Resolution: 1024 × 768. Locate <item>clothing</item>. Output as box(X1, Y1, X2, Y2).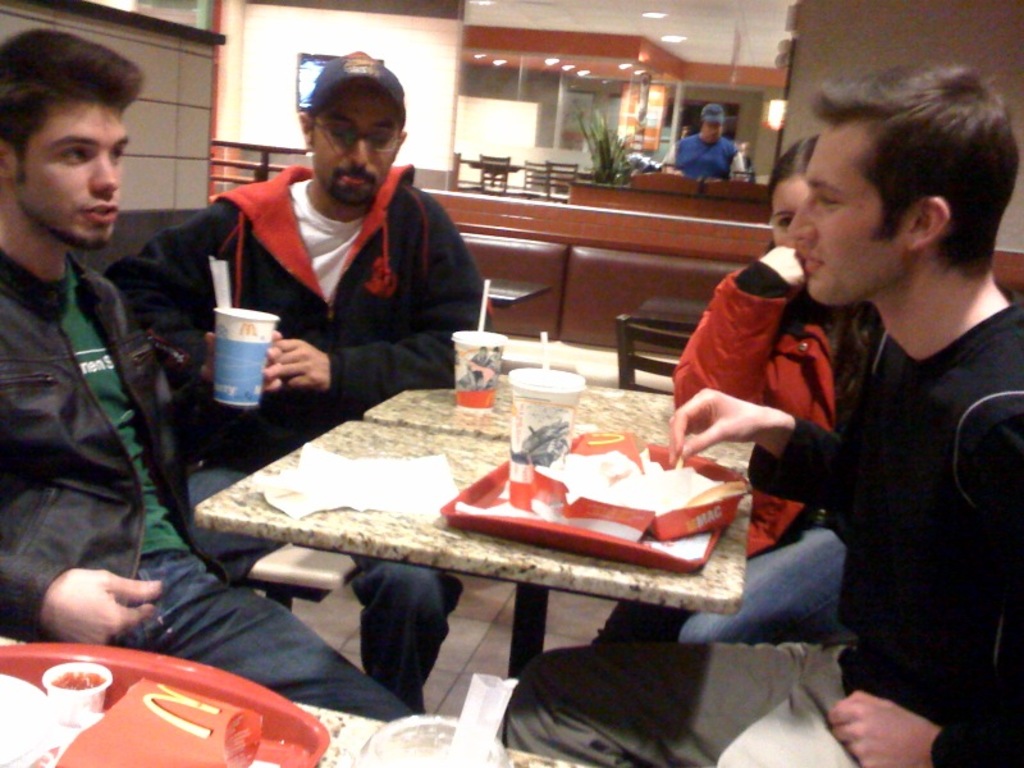
box(667, 248, 833, 650).
